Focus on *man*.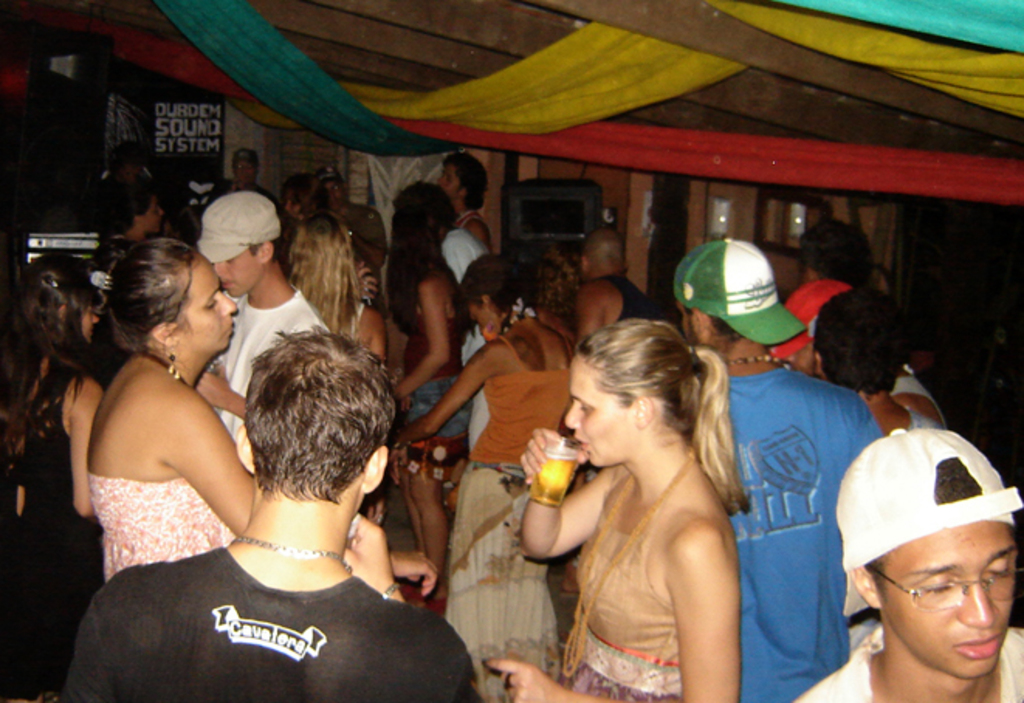
Focused at [431, 155, 486, 237].
